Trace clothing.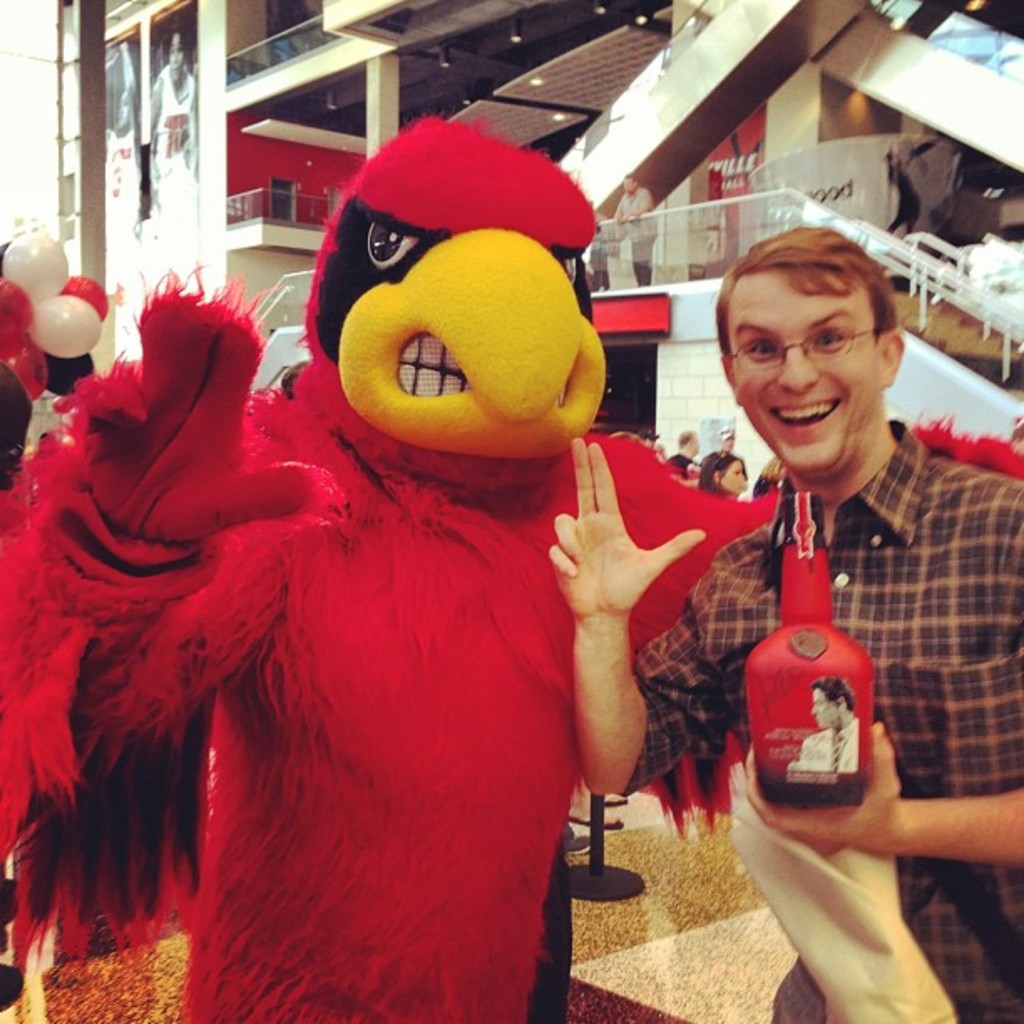
Traced to (151,64,201,187).
